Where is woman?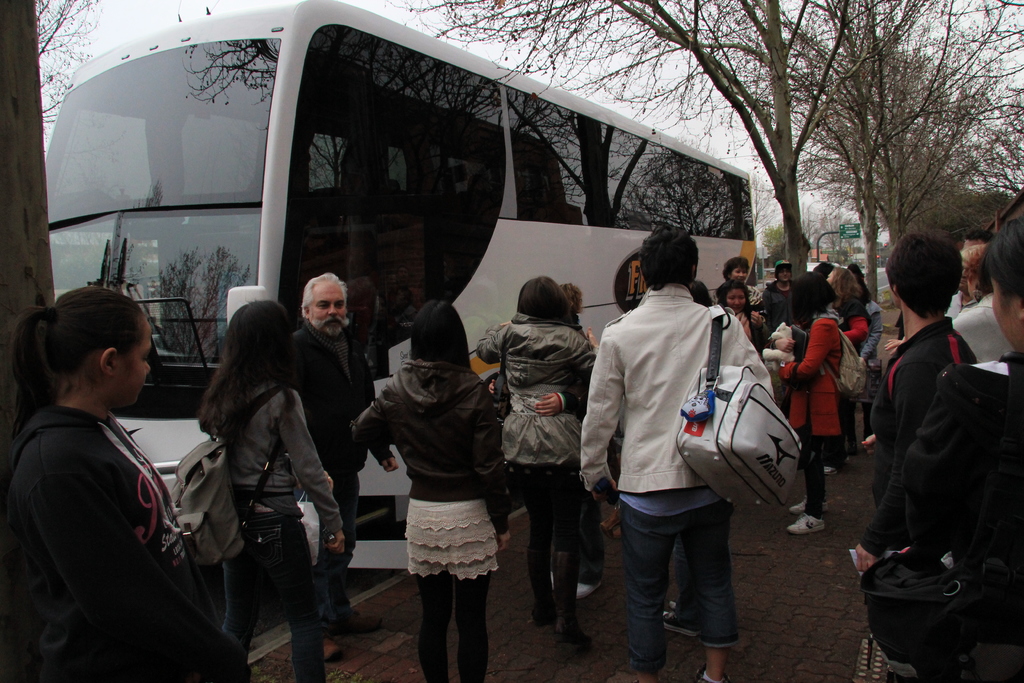
left=9, top=265, right=220, bottom=682.
